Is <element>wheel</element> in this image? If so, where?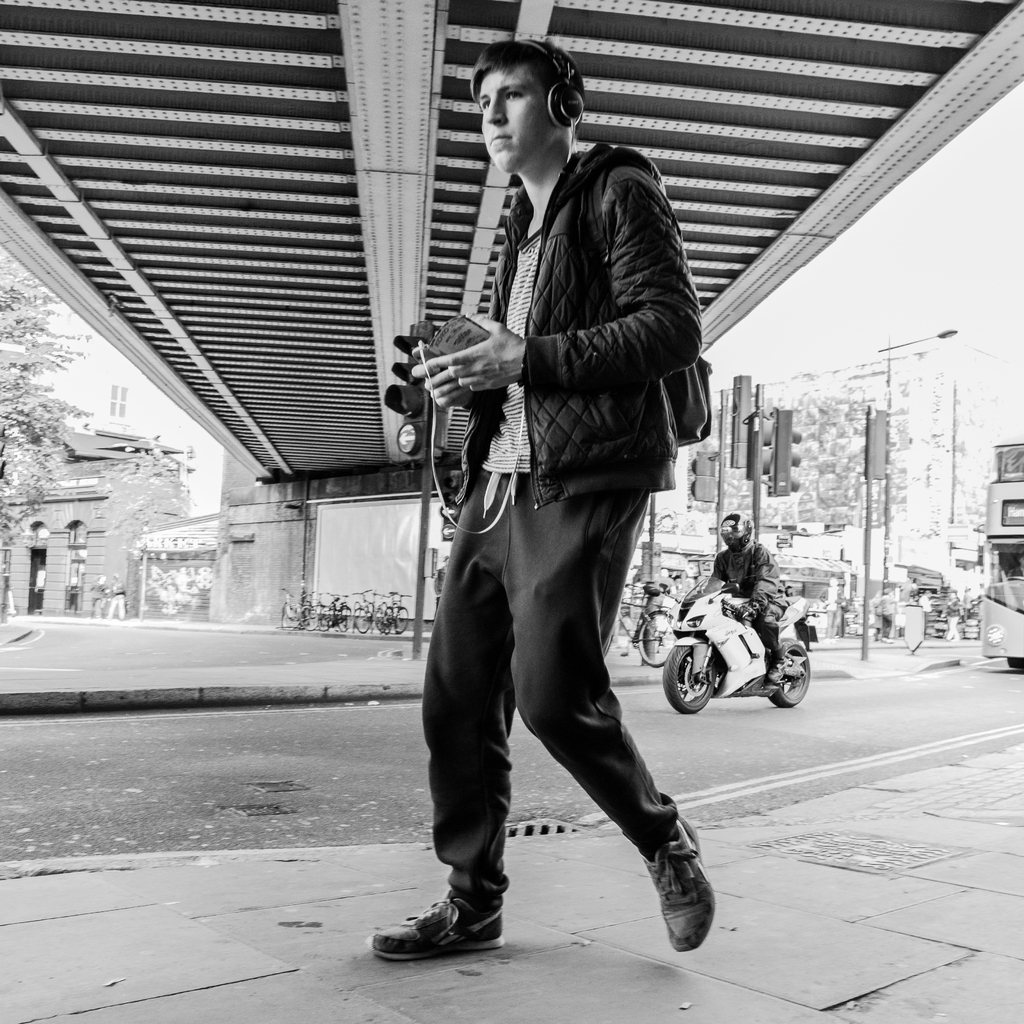
Yes, at 1008,655,1023,669.
